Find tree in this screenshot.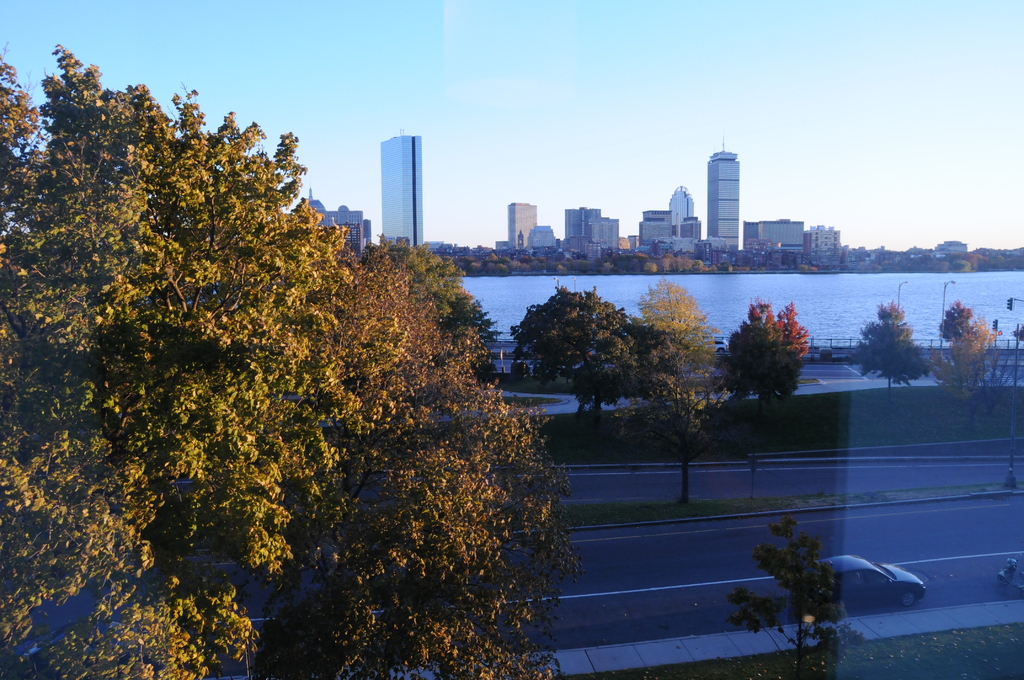
The bounding box for tree is [0,35,580,679].
